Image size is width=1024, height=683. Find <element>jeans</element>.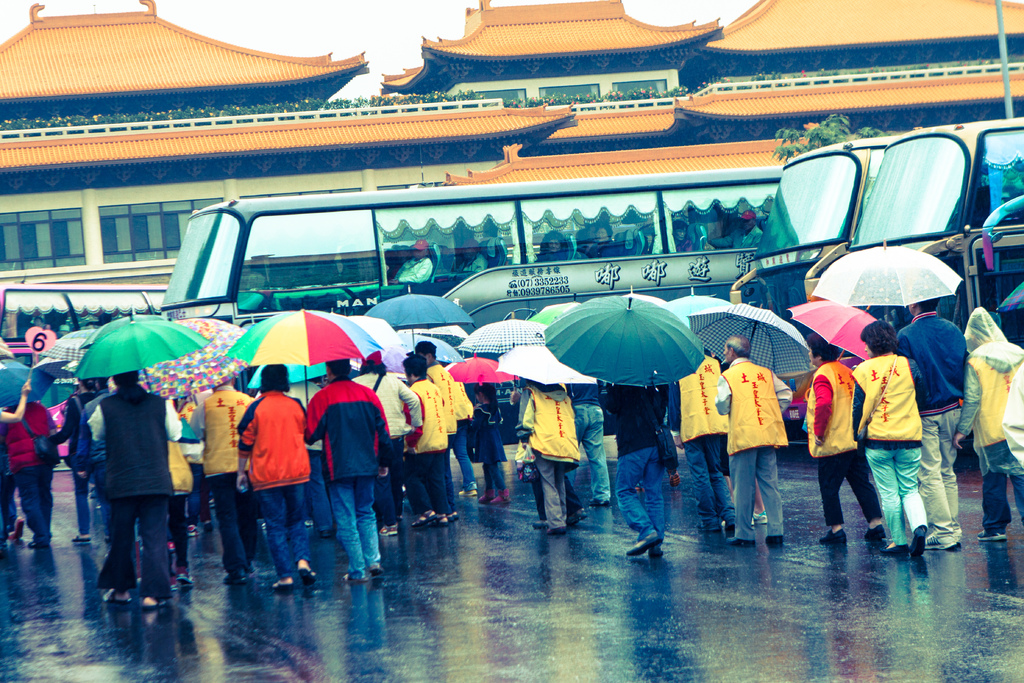
923/404/966/549.
